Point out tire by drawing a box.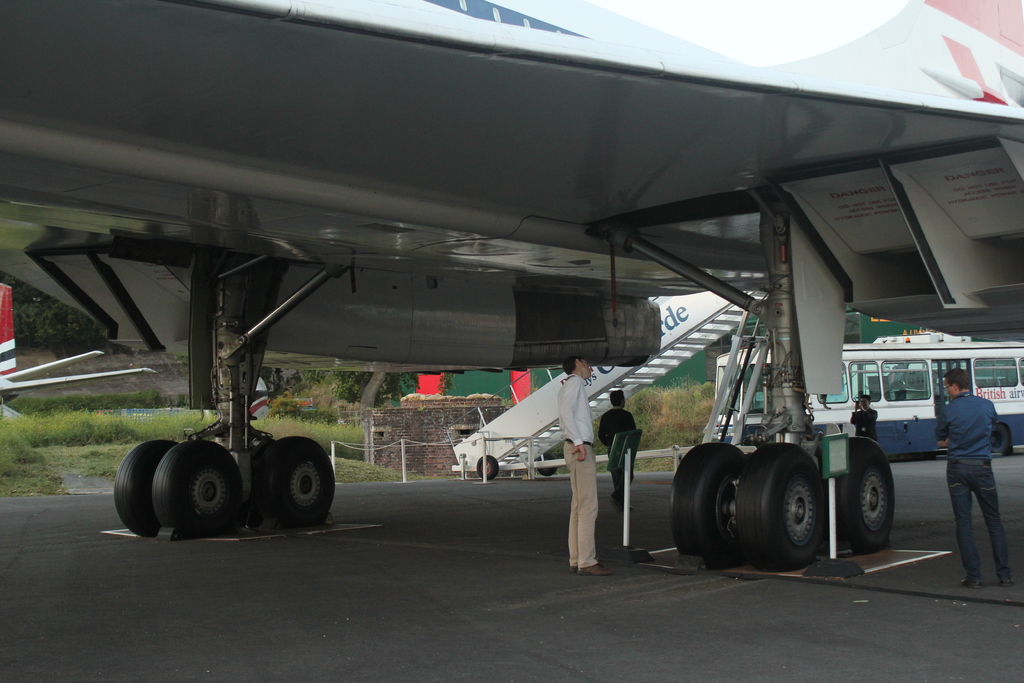
region(851, 440, 893, 554).
